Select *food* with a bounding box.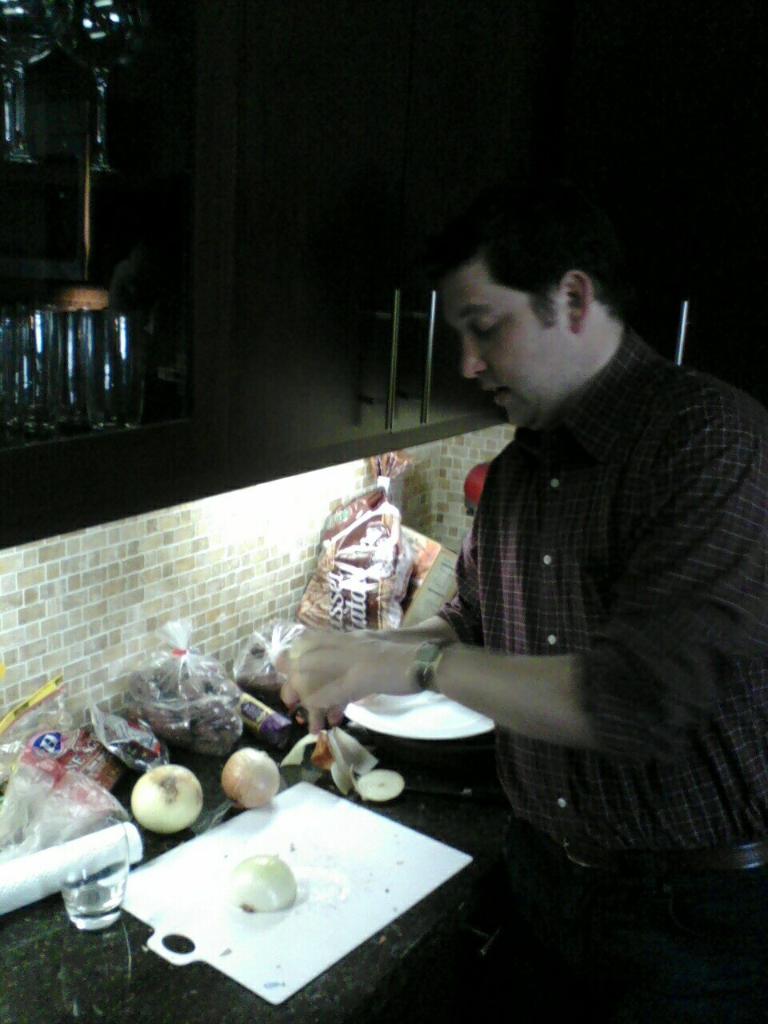
box=[354, 769, 412, 802].
